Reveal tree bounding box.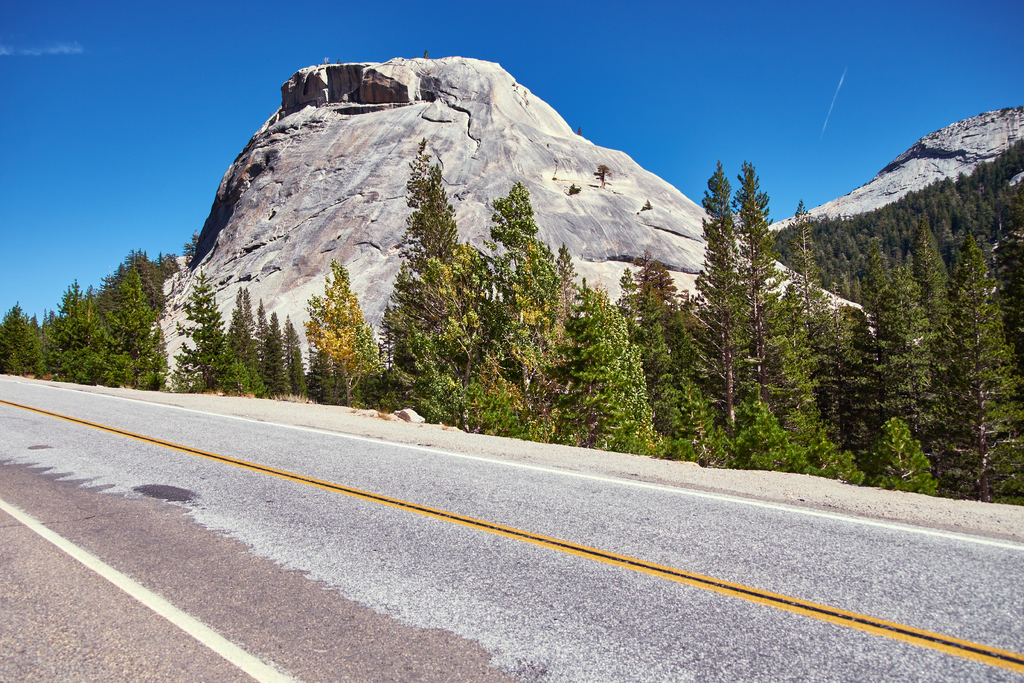
Revealed: (left=380, top=130, right=484, bottom=434).
